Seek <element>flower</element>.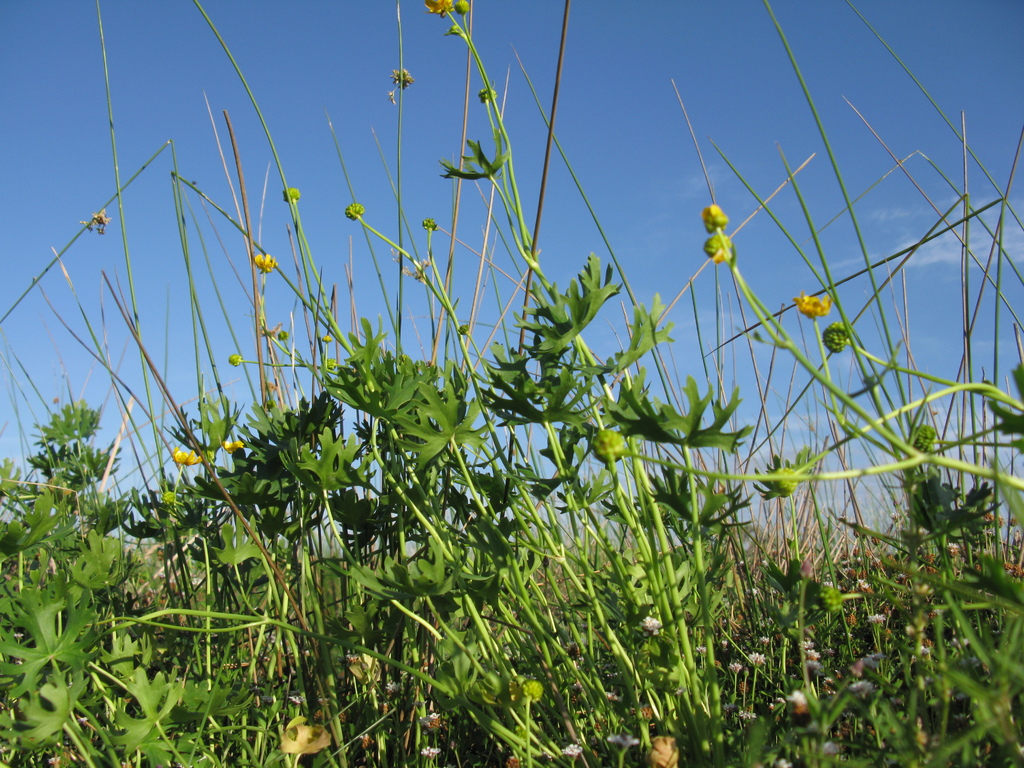
l=170, t=451, r=215, b=466.
